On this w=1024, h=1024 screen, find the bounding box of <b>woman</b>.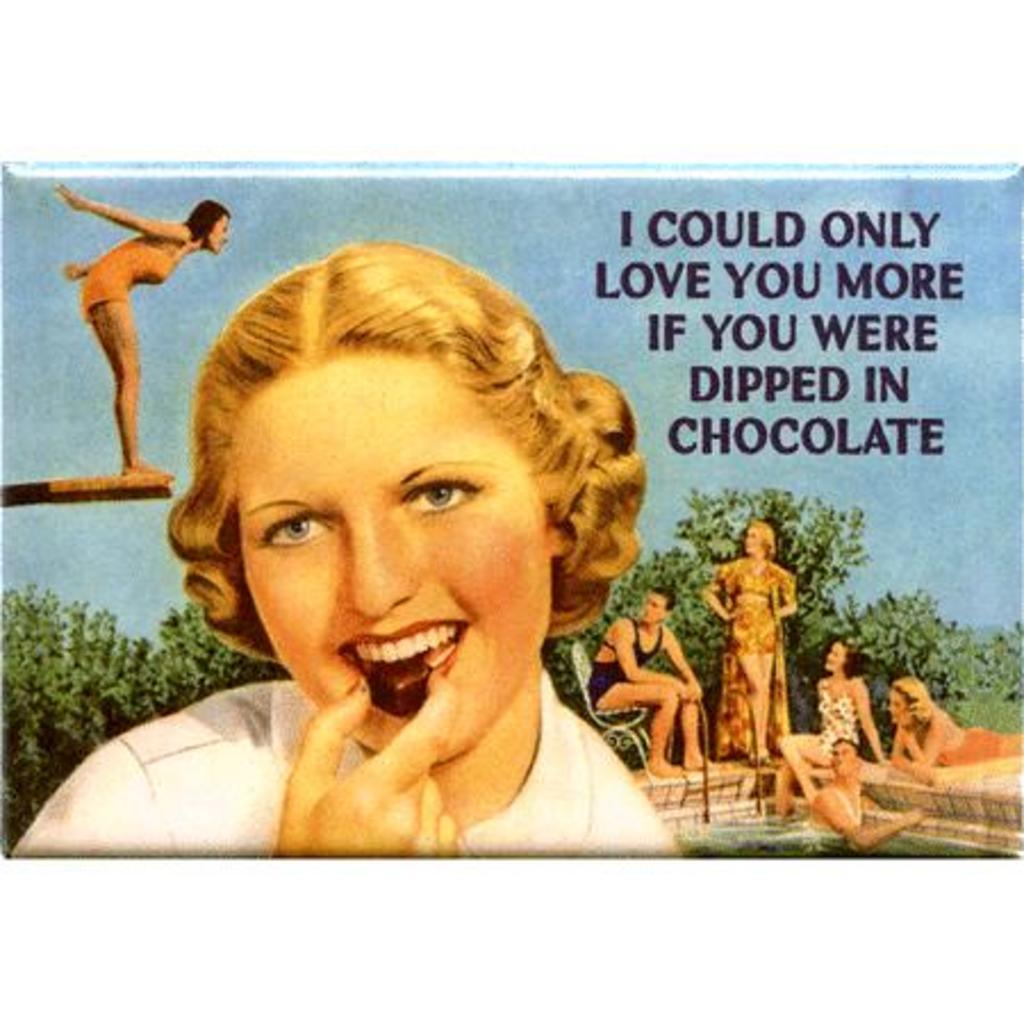
Bounding box: rect(701, 512, 801, 767).
